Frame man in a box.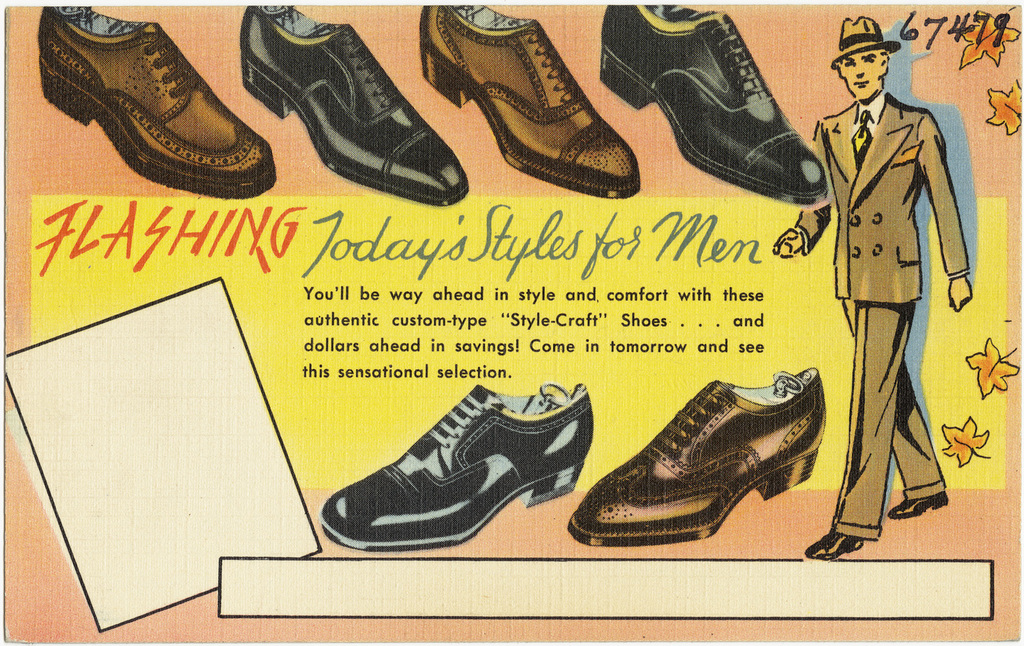
box=[798, 0, 976, 618].
